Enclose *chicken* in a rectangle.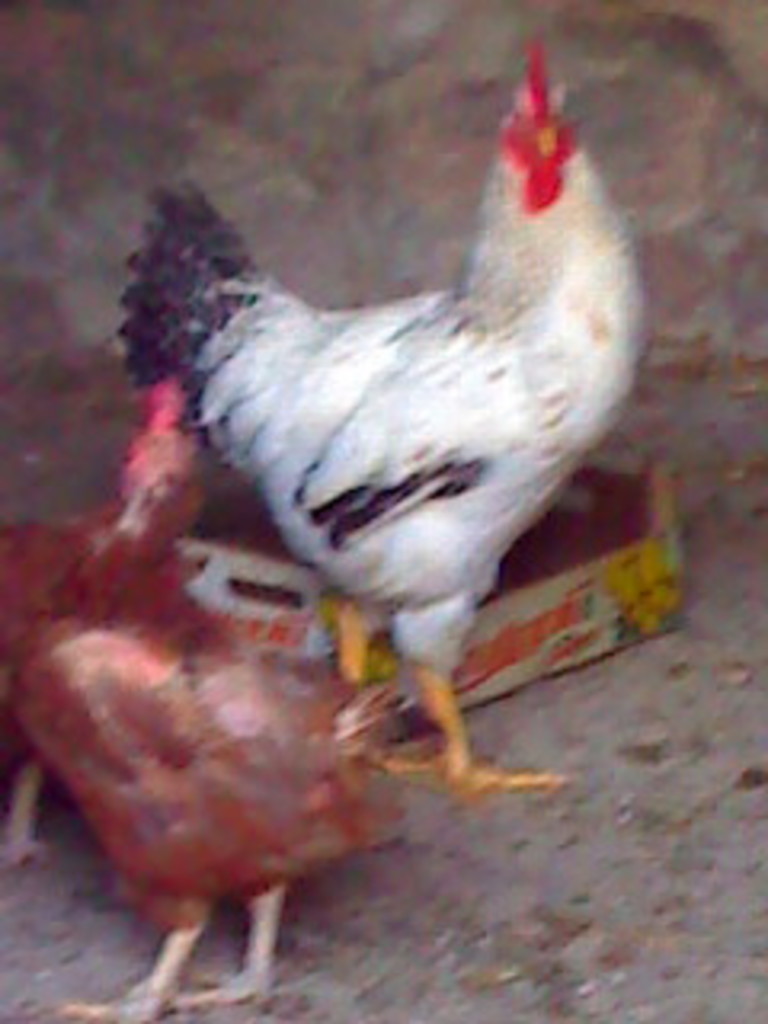
bbox(122, 48, 640, 797).
